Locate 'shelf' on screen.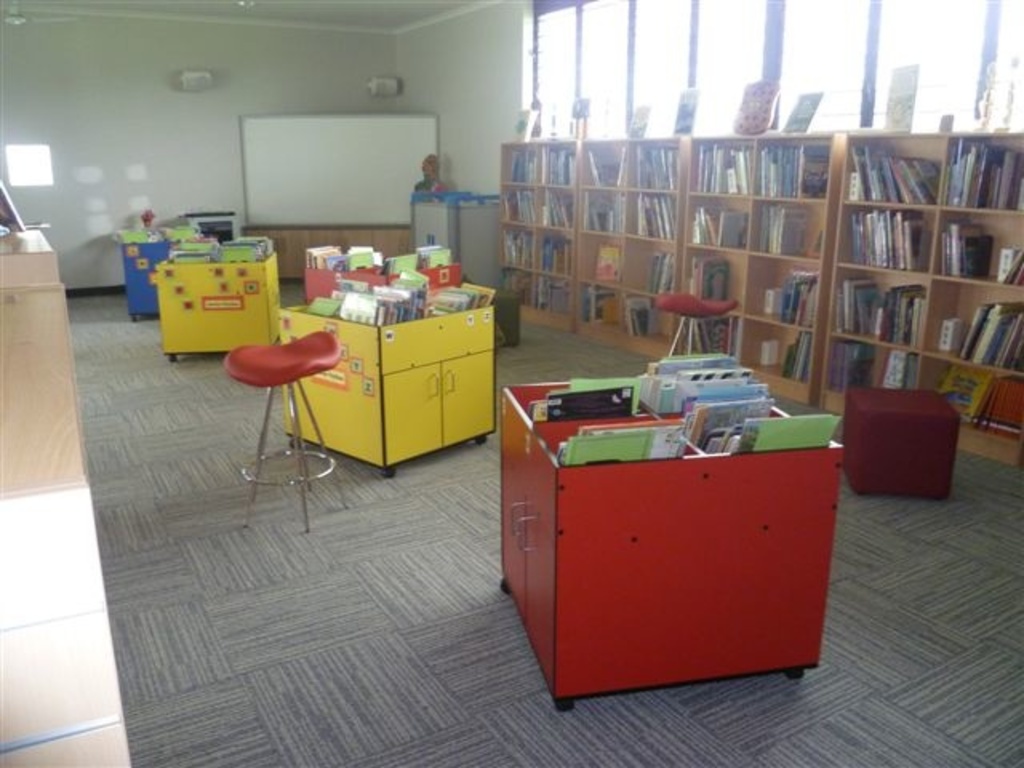
On screen at 752:198:830:258.
